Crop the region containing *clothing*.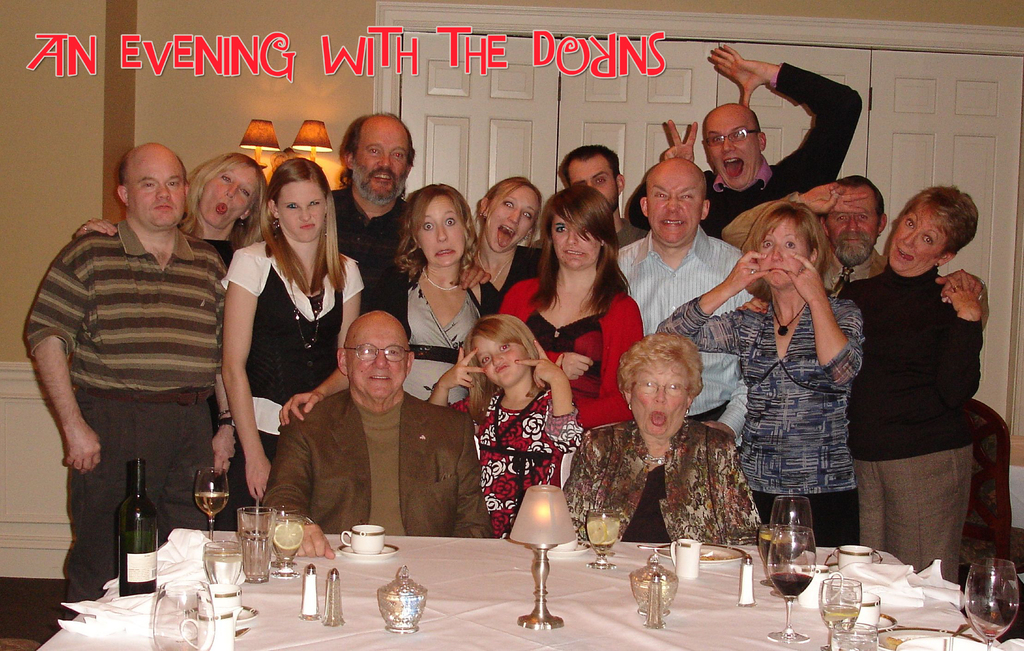
Crop region: Rect(845, 223, 998, 577).
